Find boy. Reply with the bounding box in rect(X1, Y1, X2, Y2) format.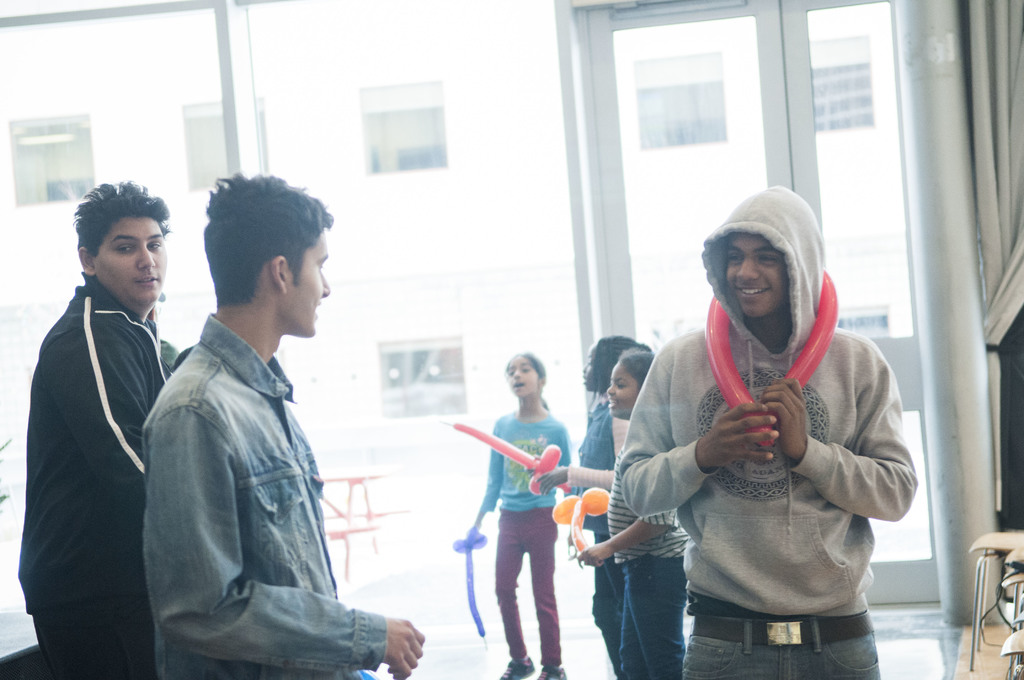
rect(15, 173, 177, 679).
